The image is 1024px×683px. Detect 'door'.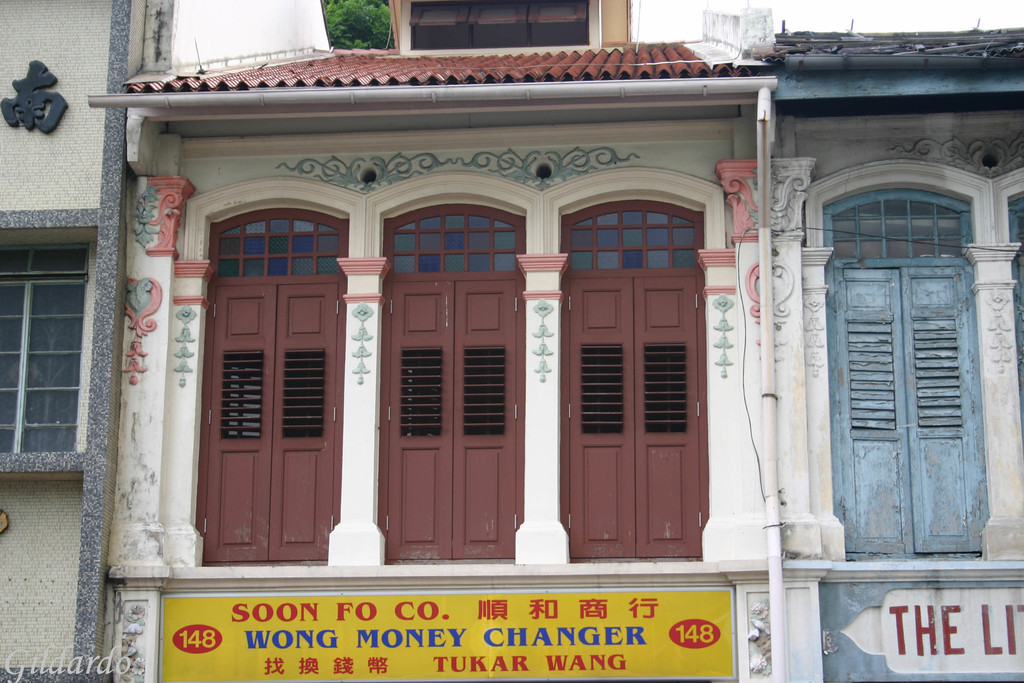
Detection: select_region(383, 278, 521, 562).
